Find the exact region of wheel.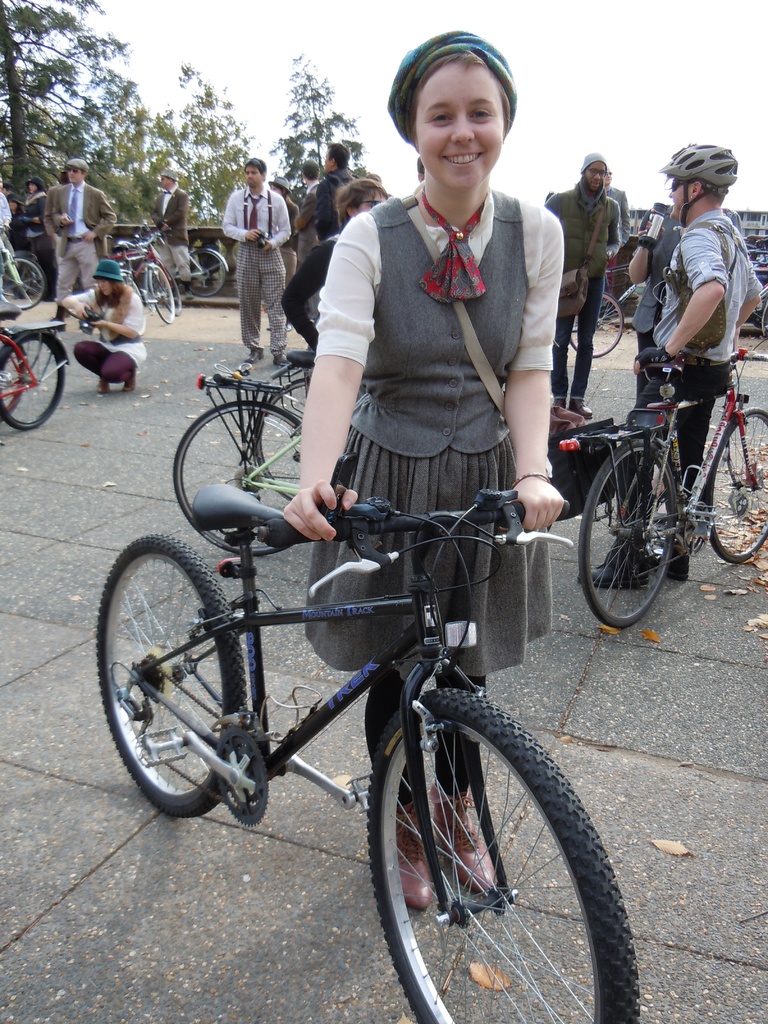
Exact region: bbox=[572, 432, 682, 624].
